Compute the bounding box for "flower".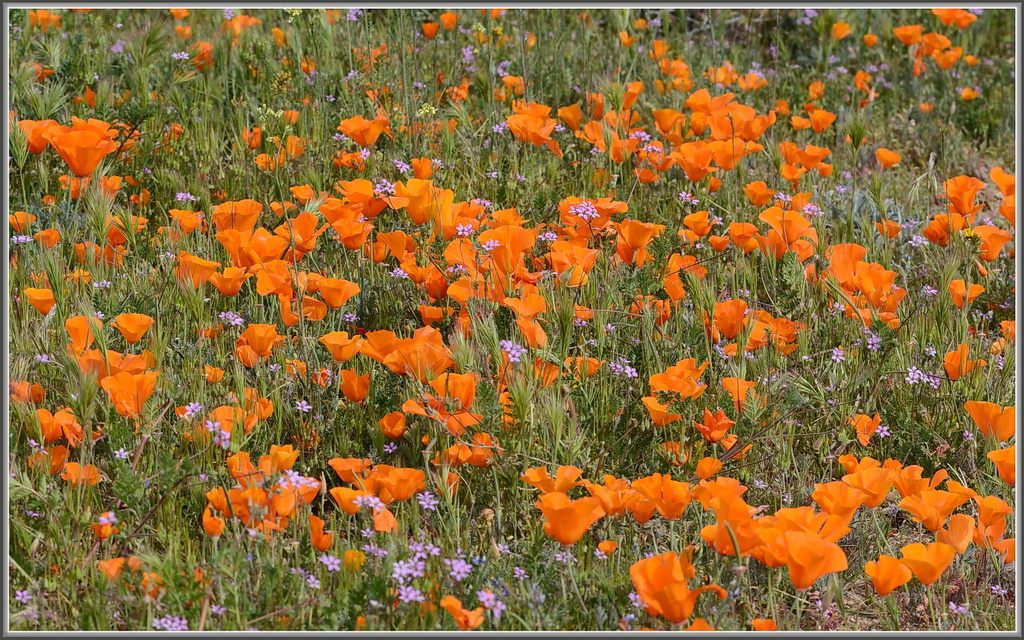
region(530, 470, 625, 557).
